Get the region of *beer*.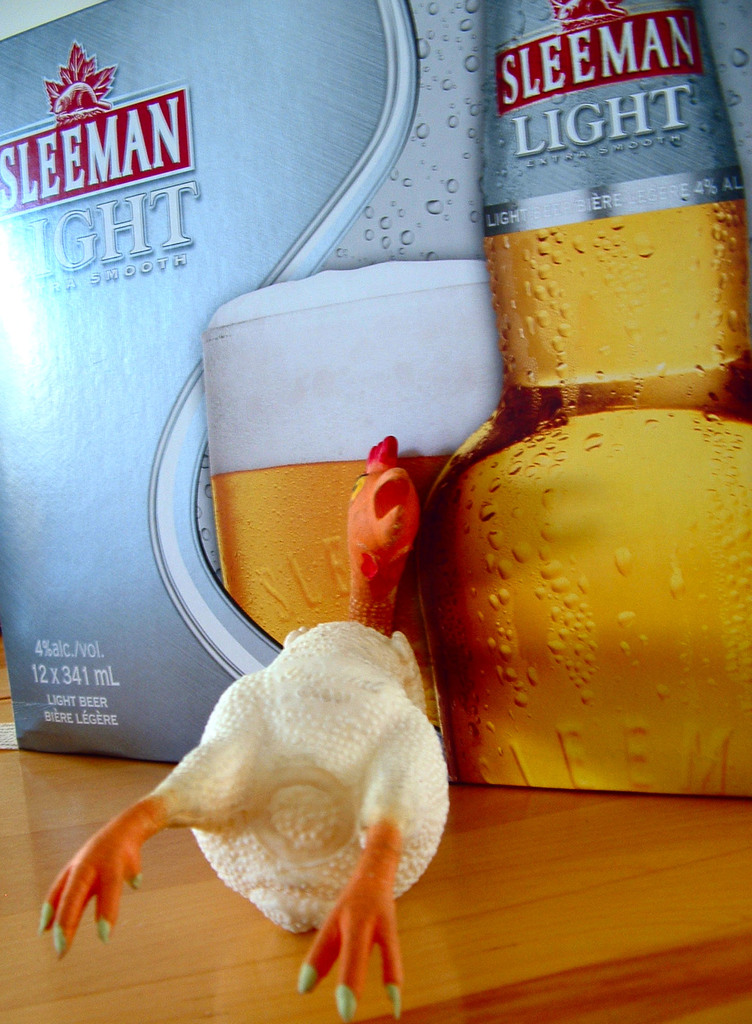
(189,255,554,641).
